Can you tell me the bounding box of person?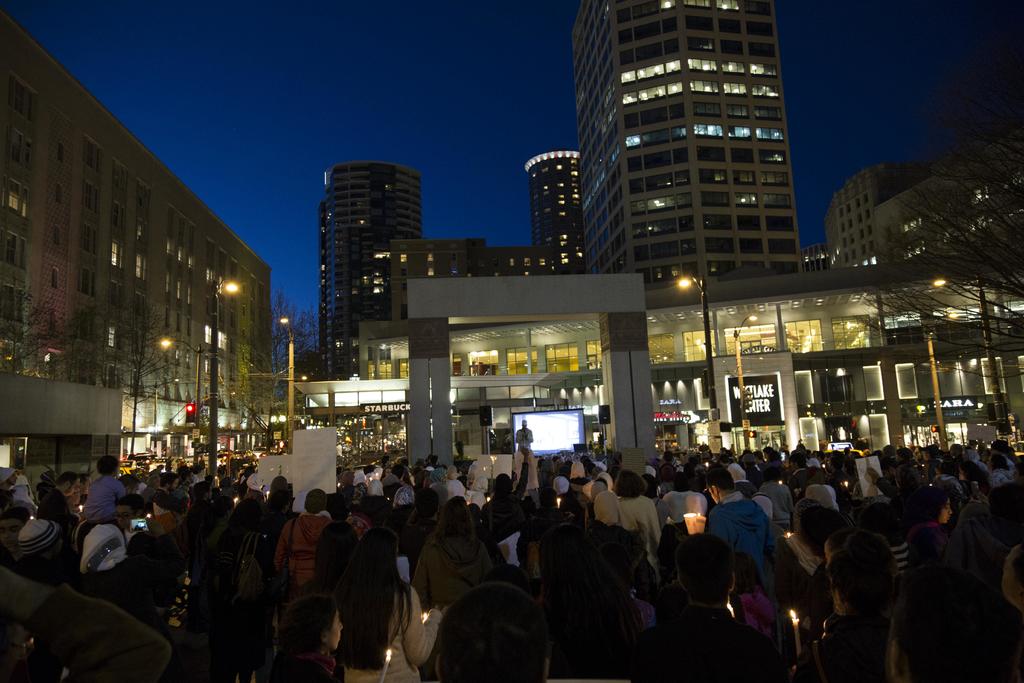
906 488 955 609.
